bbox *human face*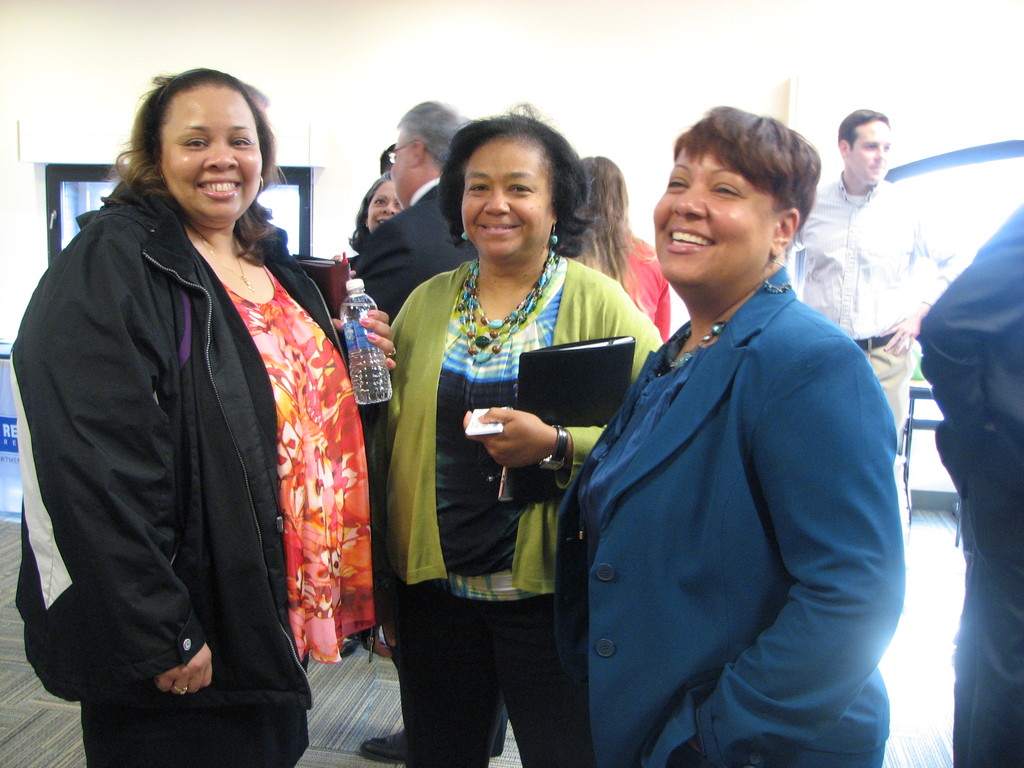
box=[157, 81, 261, 227]
